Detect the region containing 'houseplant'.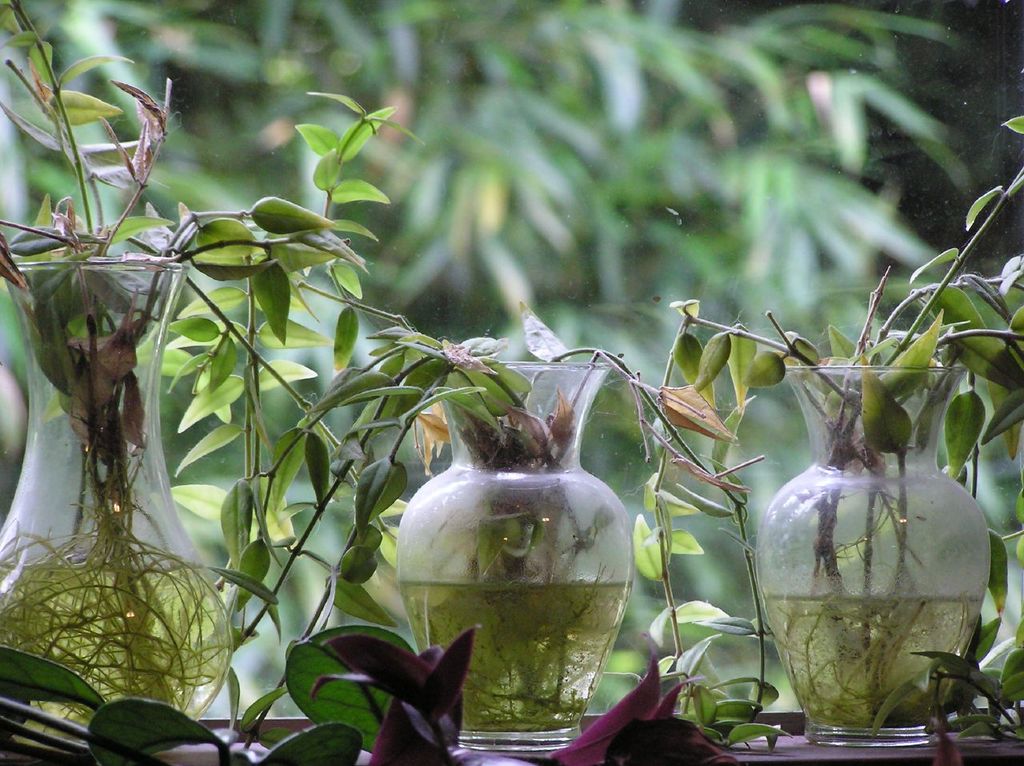
rect(0, 0, 369, 756).
